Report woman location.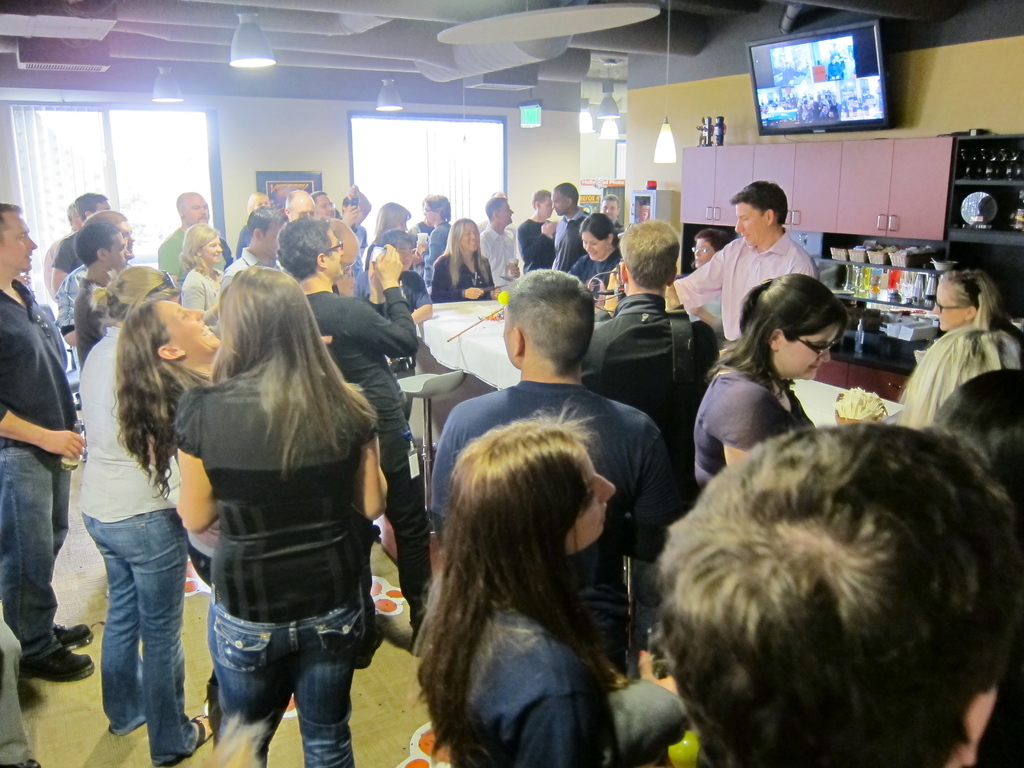
Report: 431,220,499,307.
